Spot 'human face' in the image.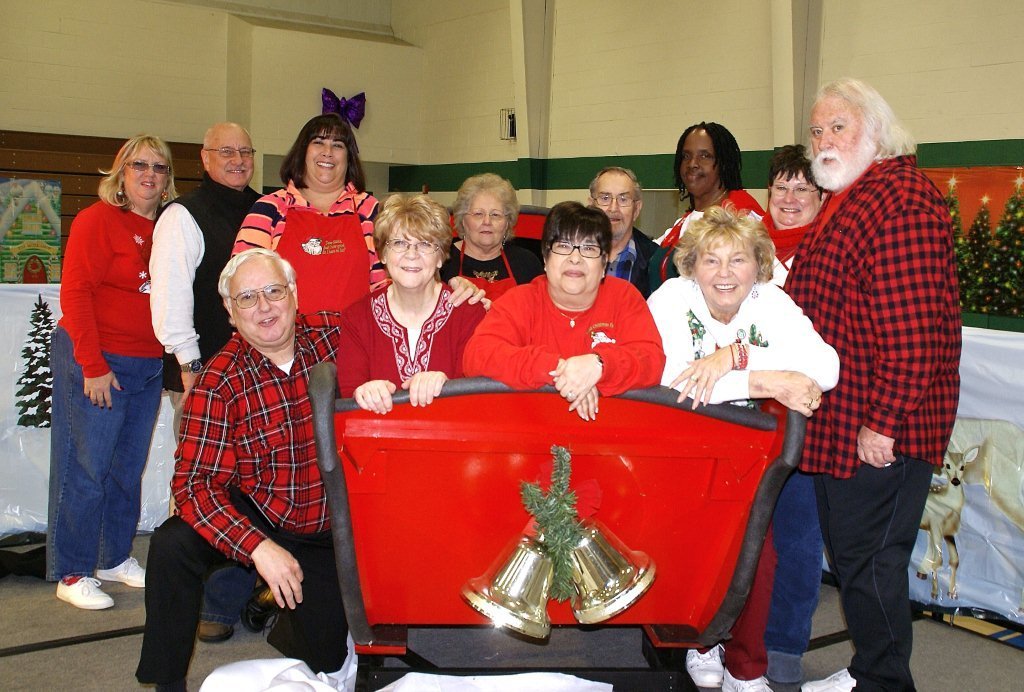
'human face' found at (x1=813, y1=88, x2=864, y2=182).
